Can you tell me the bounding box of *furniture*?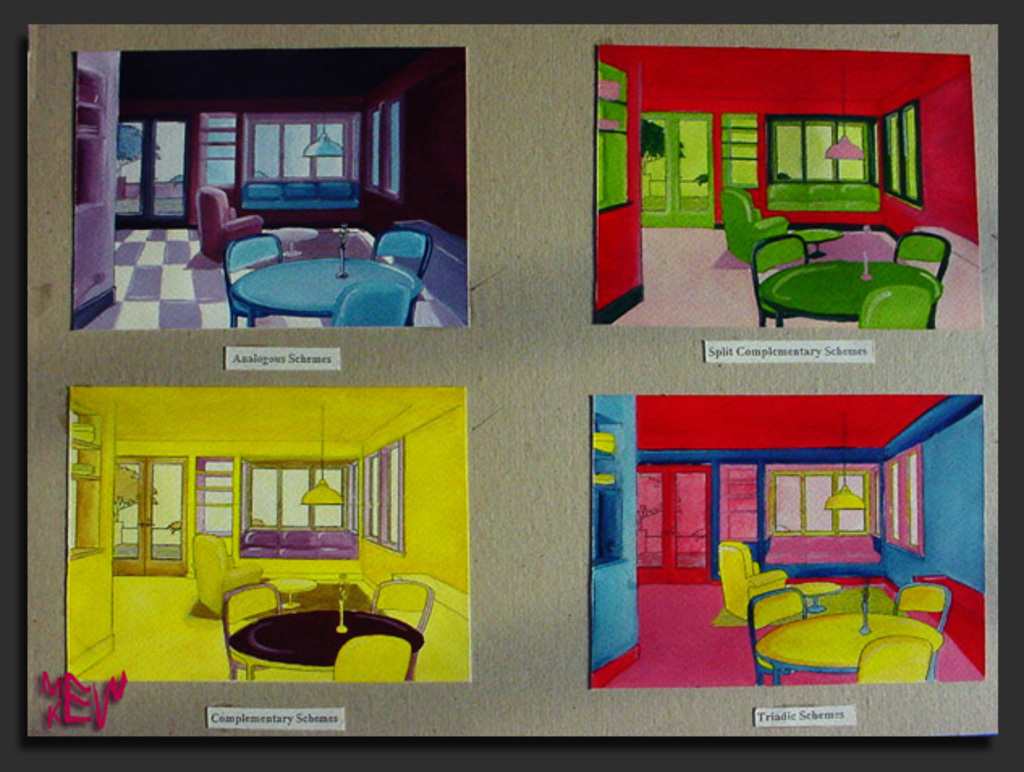
region(895, 230, 950, 280).
